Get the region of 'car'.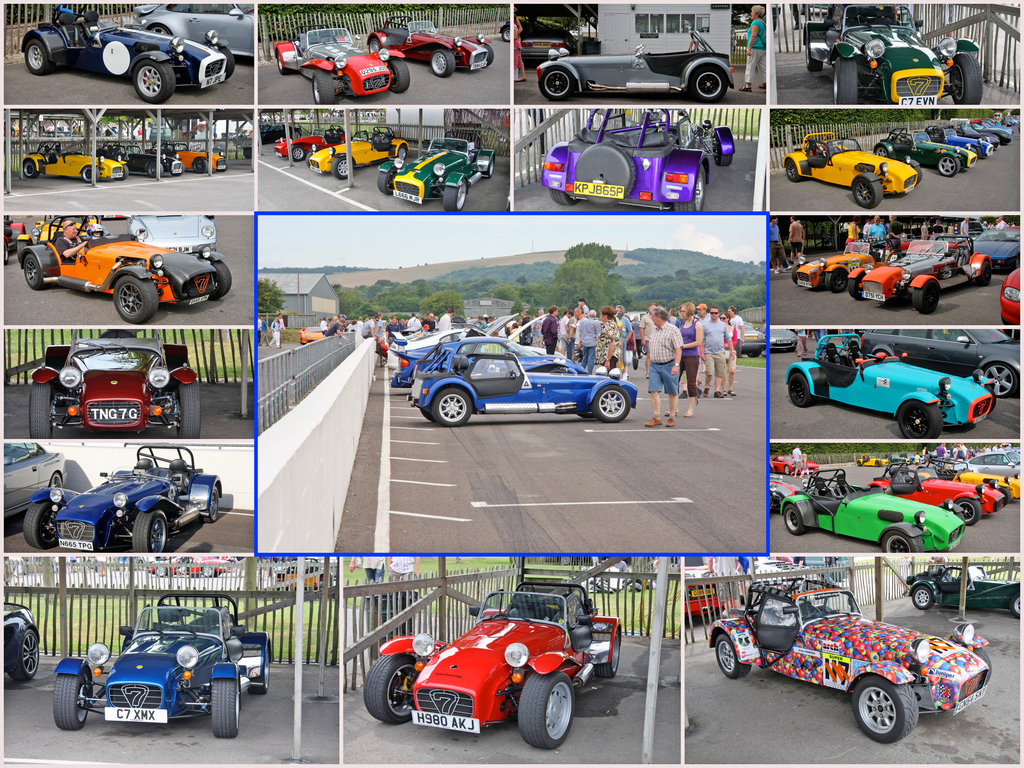
x1=31, y1=323, x2=202, y2=438.
